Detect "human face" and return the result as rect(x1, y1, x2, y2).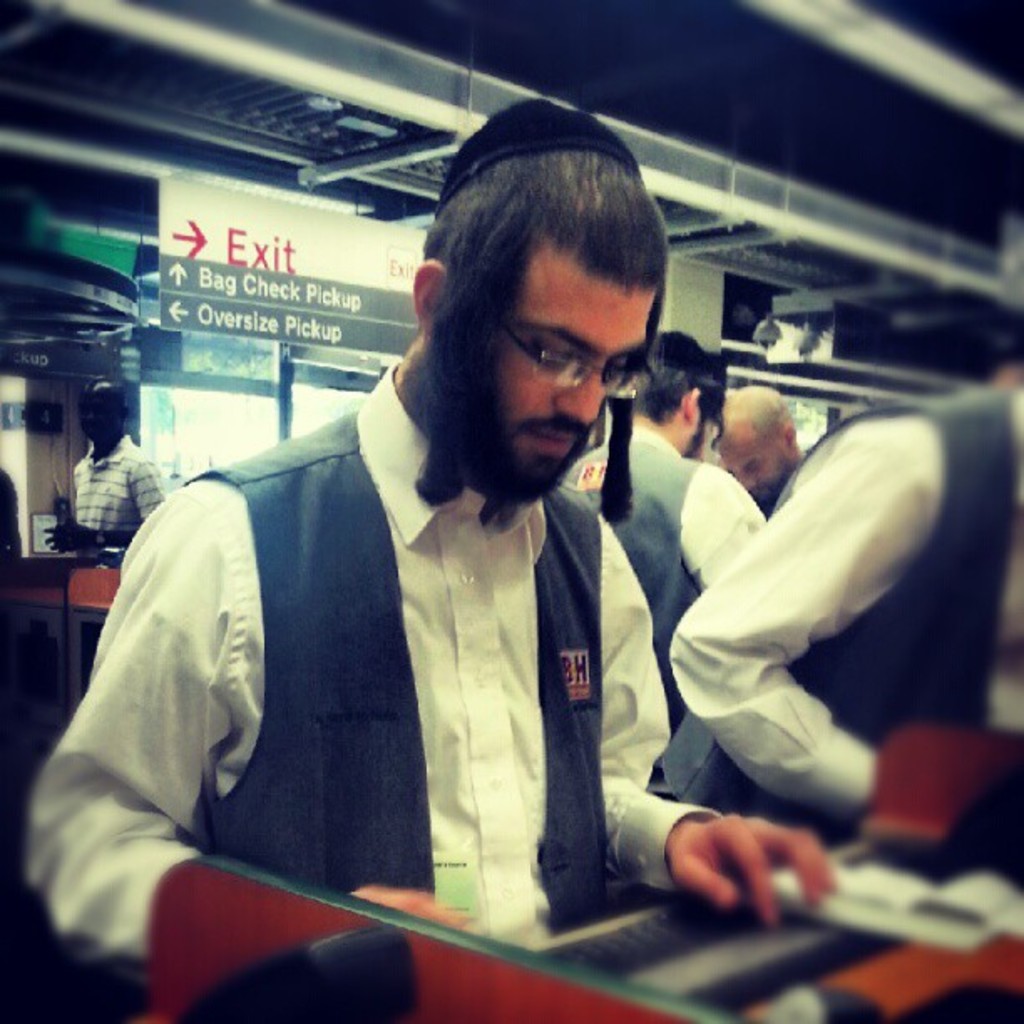
rect(714, 425, 790, 505).
